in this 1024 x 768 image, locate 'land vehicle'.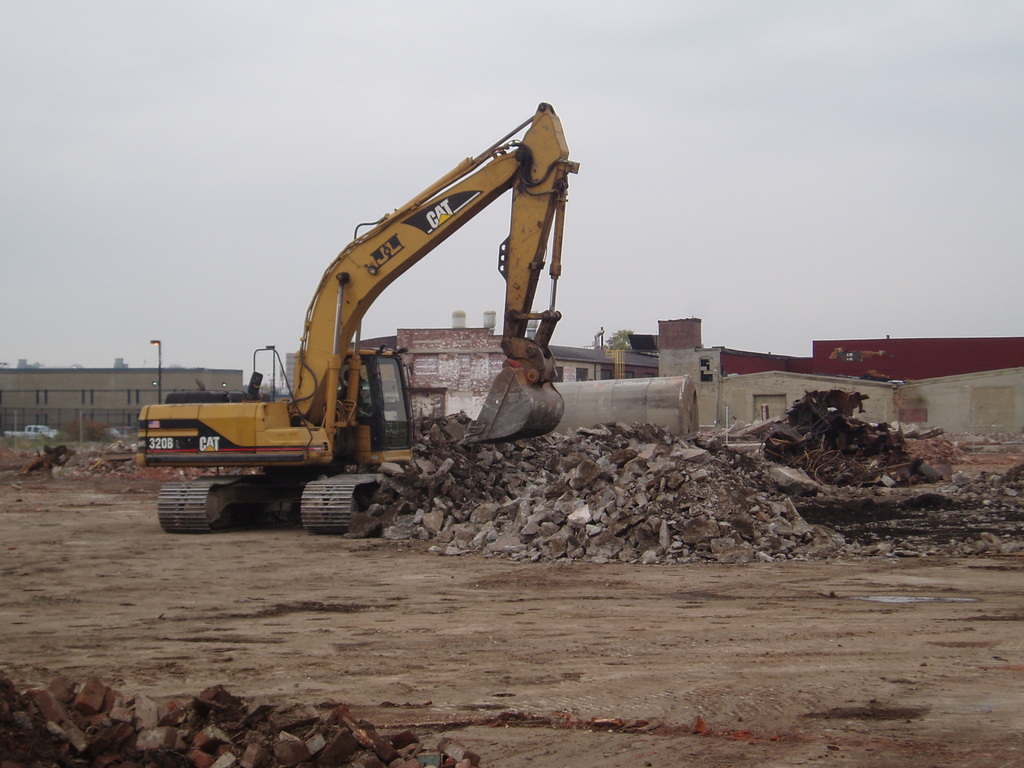
Bounding box: 141 104 580 534.
